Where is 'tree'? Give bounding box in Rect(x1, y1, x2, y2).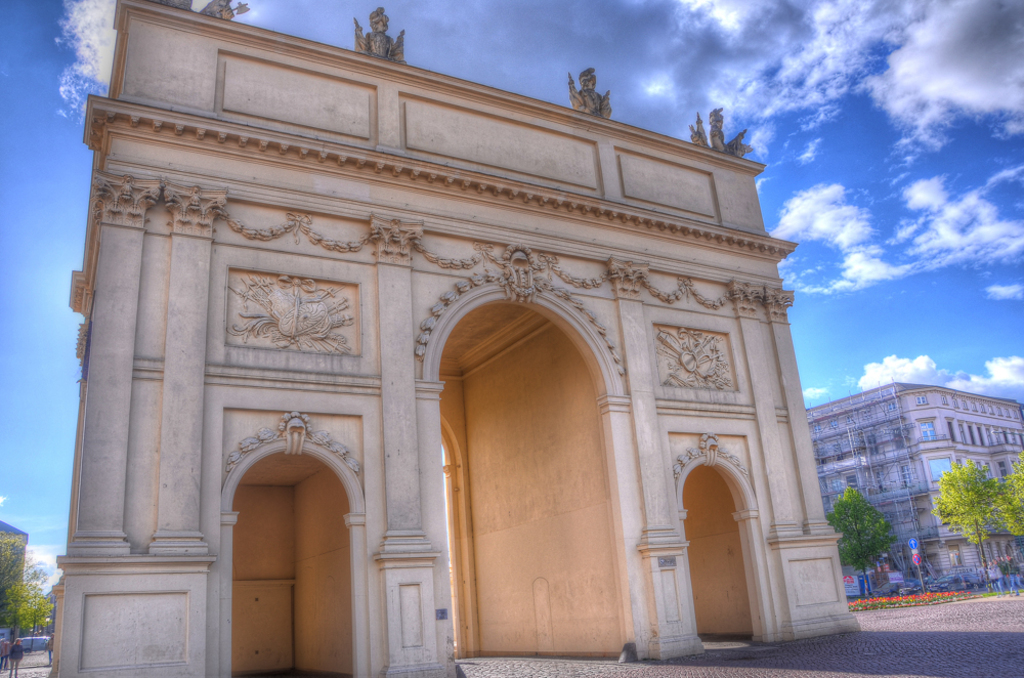
Rect(995, 456, 1023, 537).
